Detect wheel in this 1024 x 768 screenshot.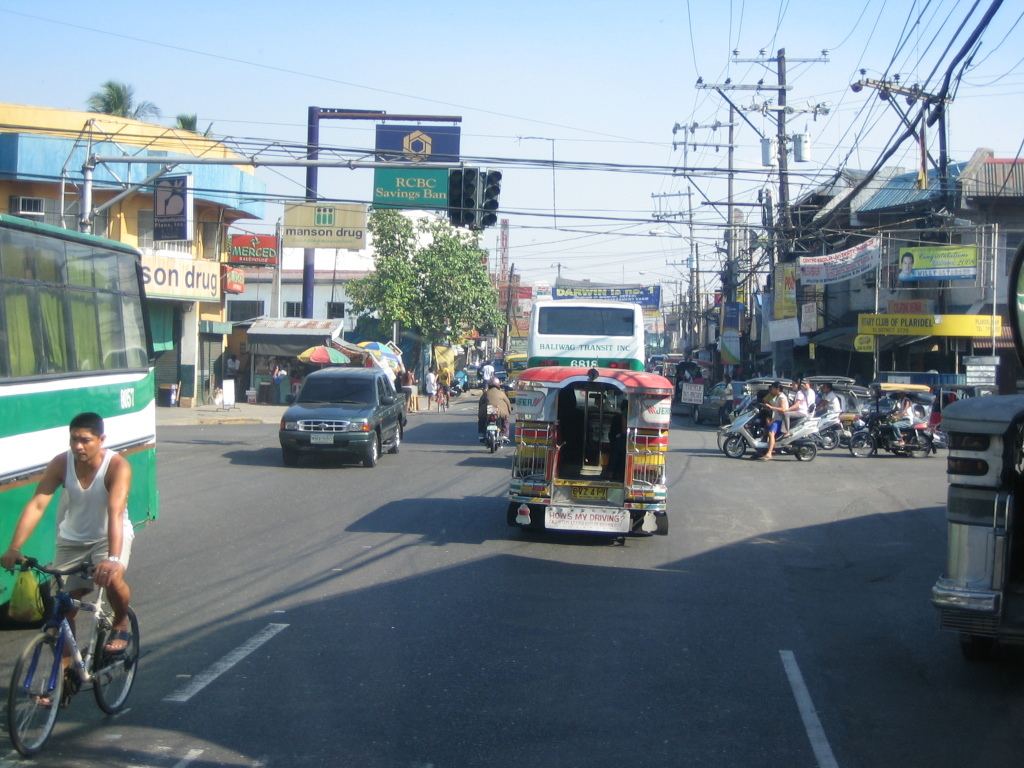
Detection: 718/416/727/427.
